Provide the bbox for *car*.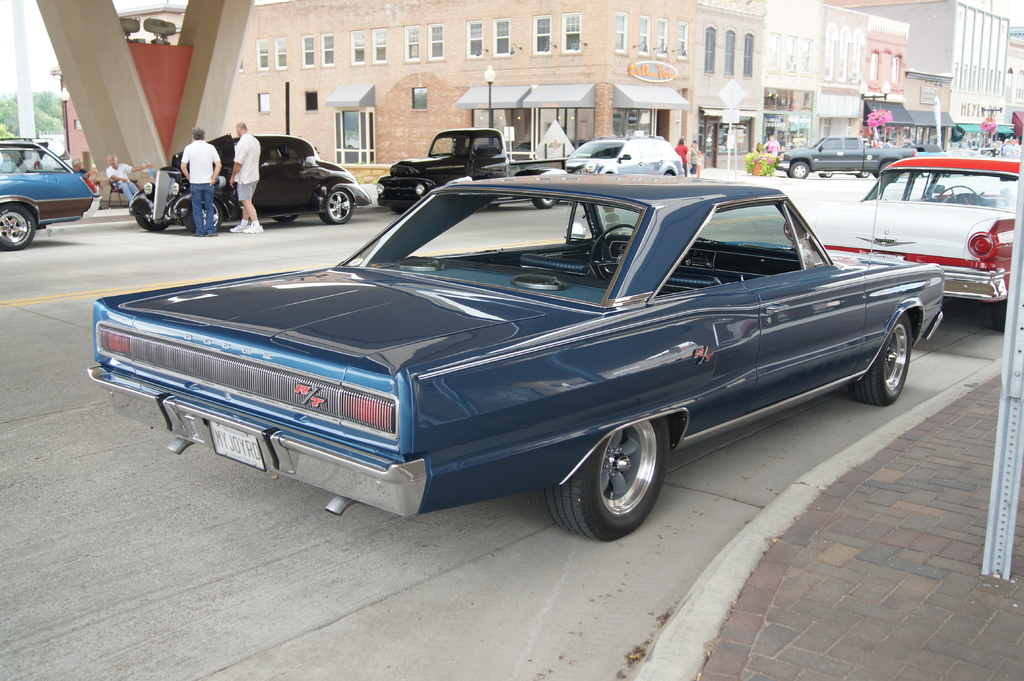
detection(127, 131, 372, 234).
